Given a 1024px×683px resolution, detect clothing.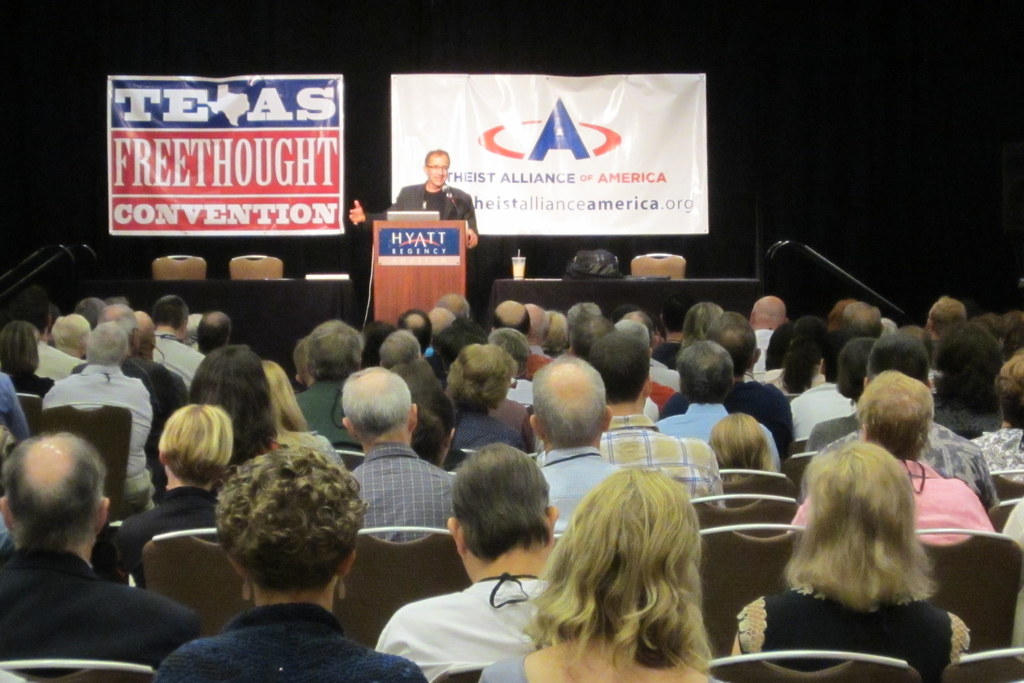
box(795, 419, 1000, 506).
